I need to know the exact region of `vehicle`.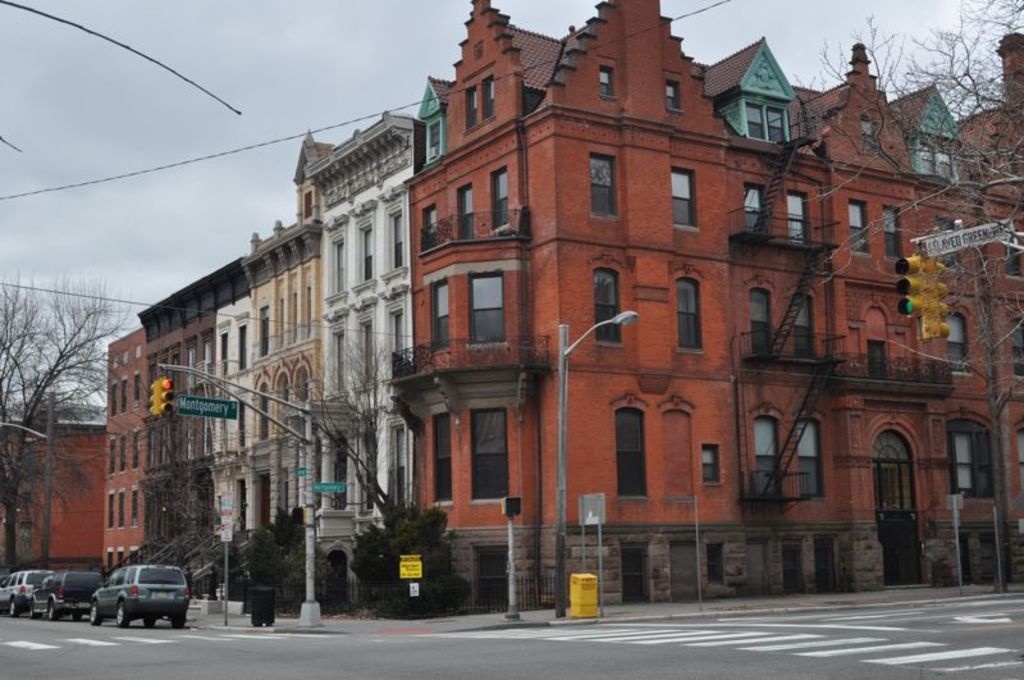
Region: <box>88,569,193,631</box>.
